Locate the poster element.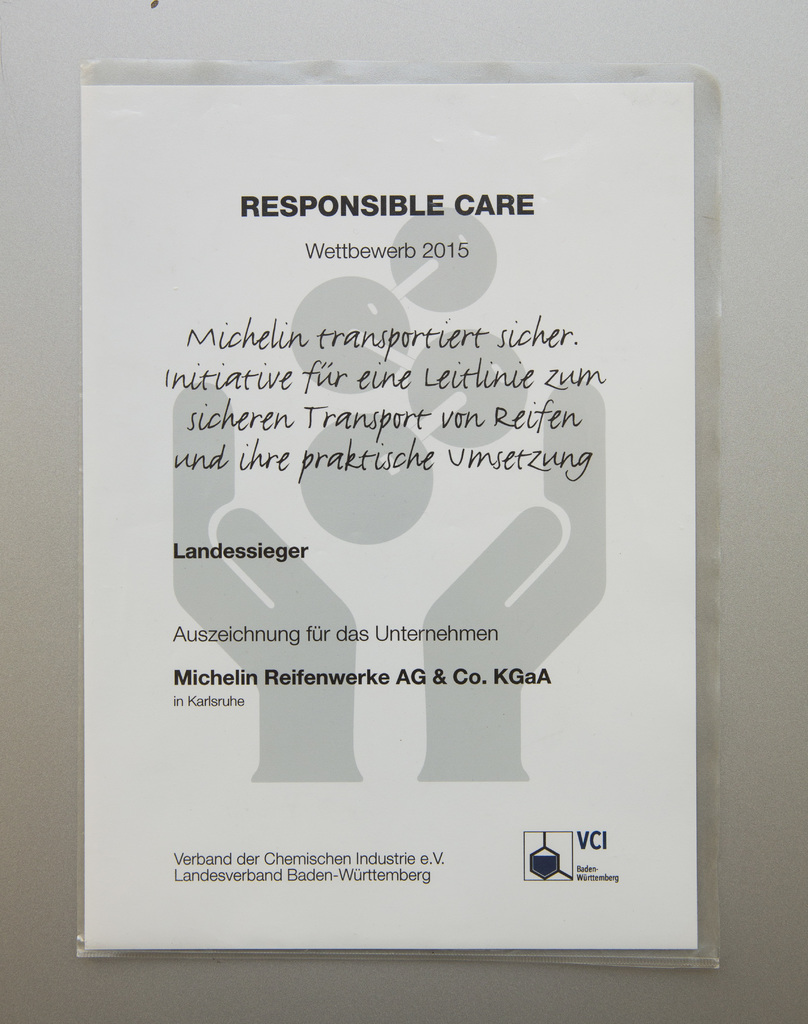
Element bbox: 79,72,706,959.
